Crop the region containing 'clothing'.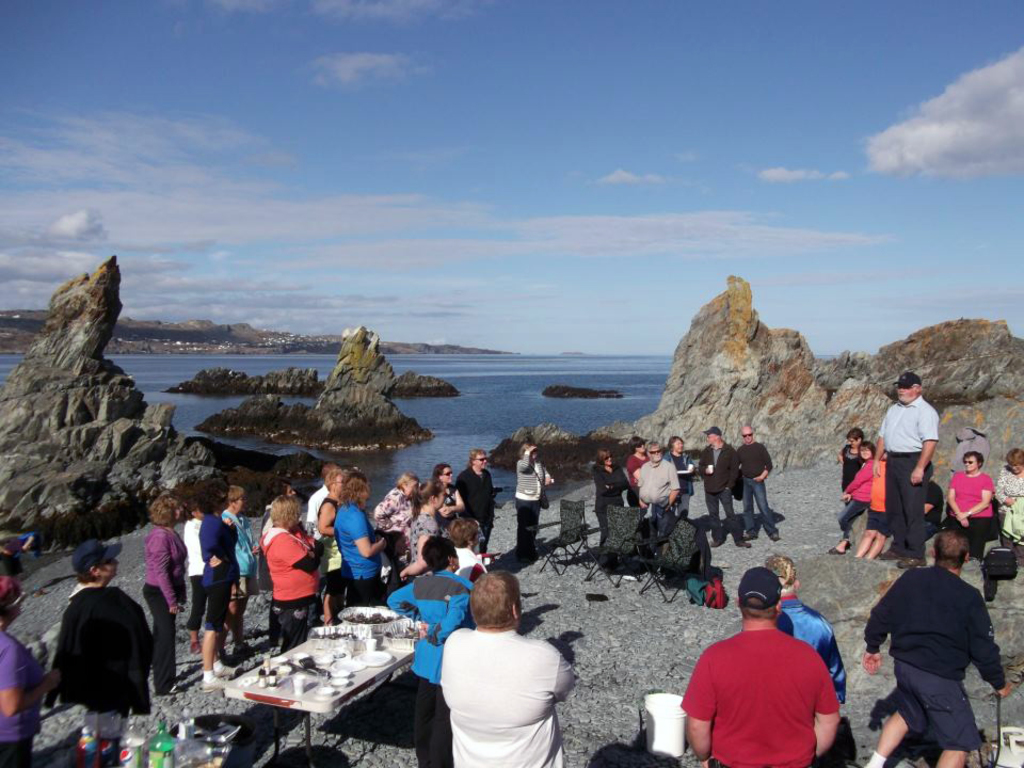
Crop region: 42,588,150,750.
